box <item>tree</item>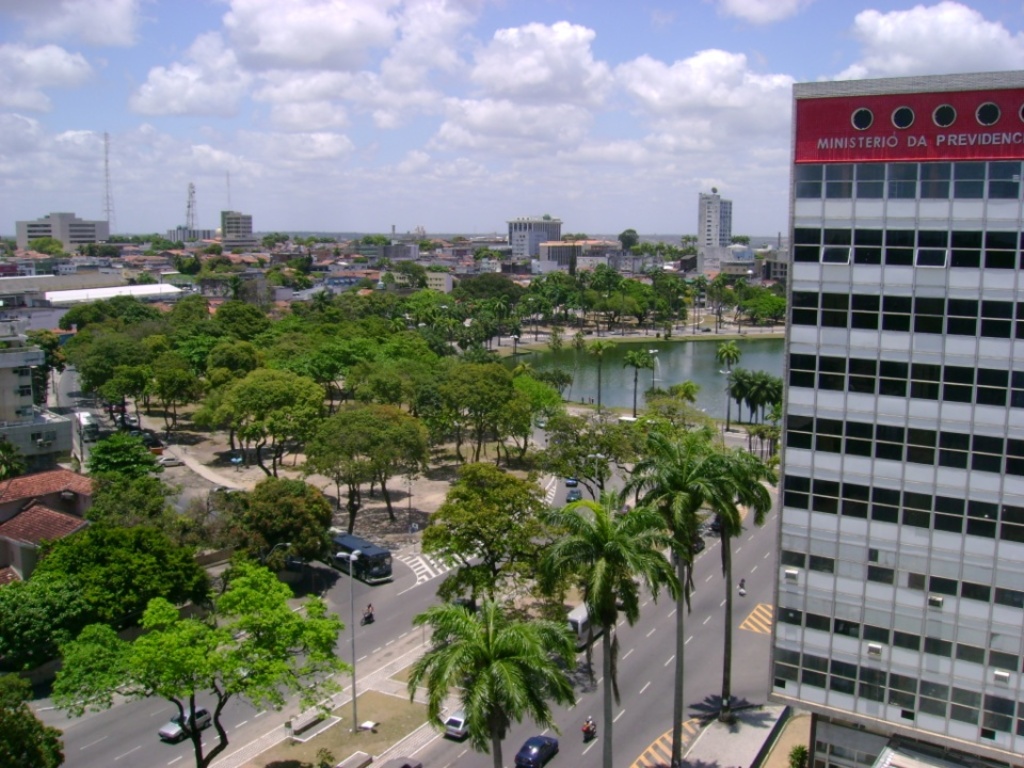
731 366 741 415
